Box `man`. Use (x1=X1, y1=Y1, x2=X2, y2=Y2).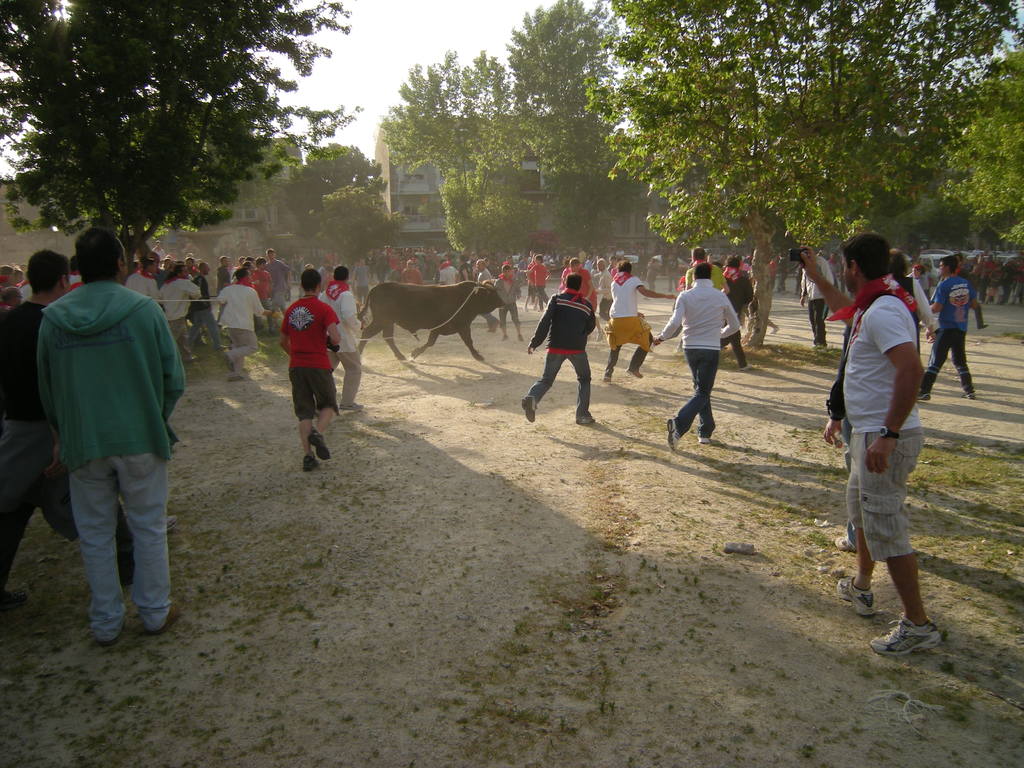
(x1=525, y1=258, x2=535, y2=311).
